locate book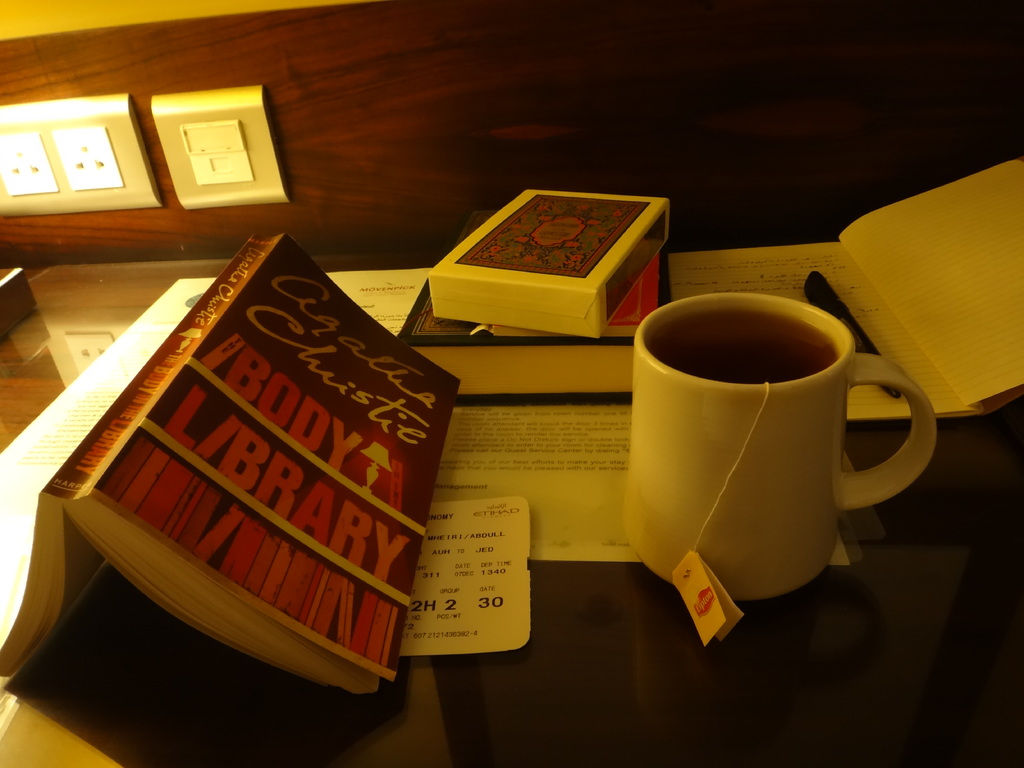
BBox(674, 156, 1023, 426)
